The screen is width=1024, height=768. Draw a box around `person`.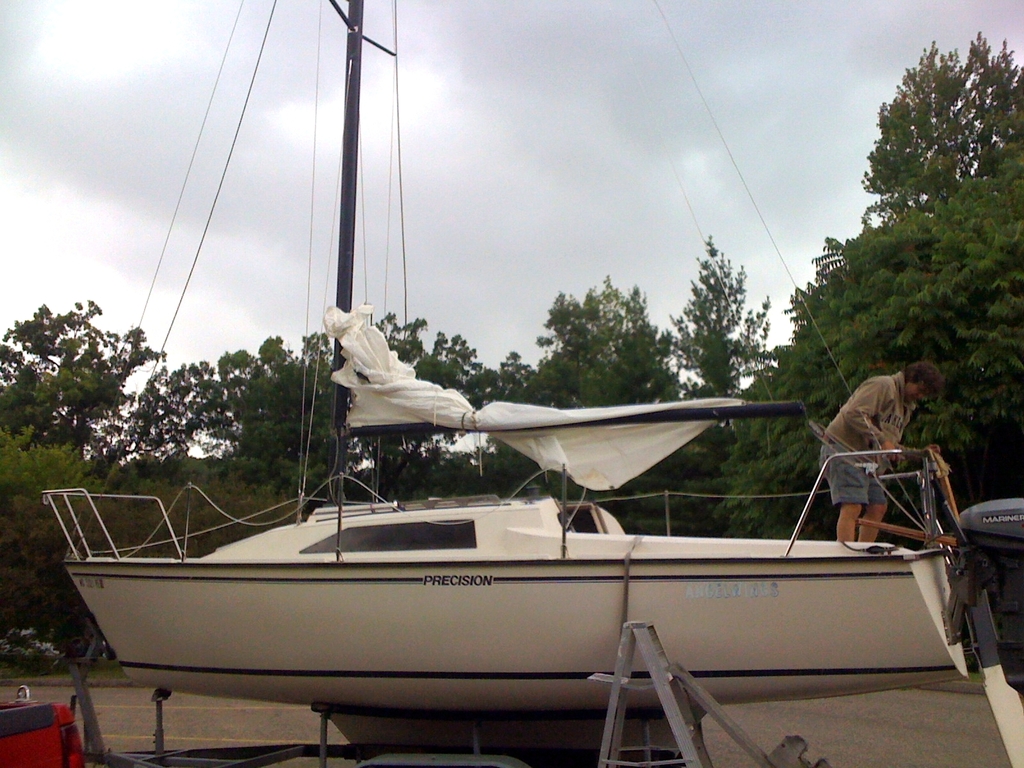
{"left": 822, "top": 333, "right": 952, "bottom": 580}.
